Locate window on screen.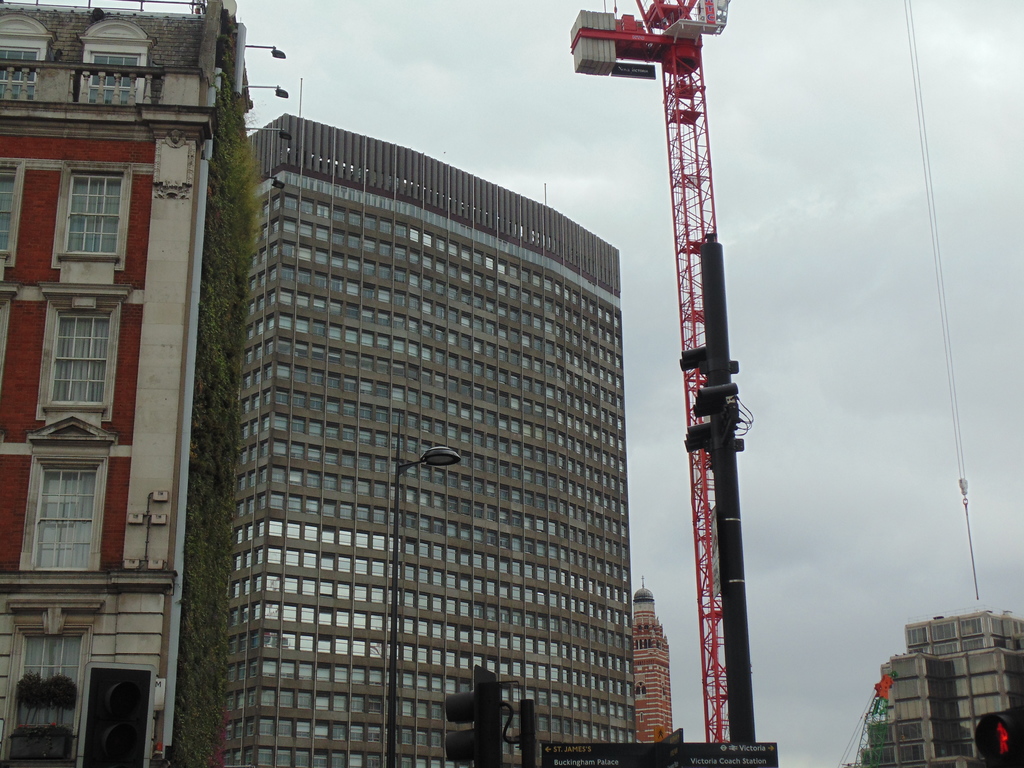
On screen at (308,498,317,511).
